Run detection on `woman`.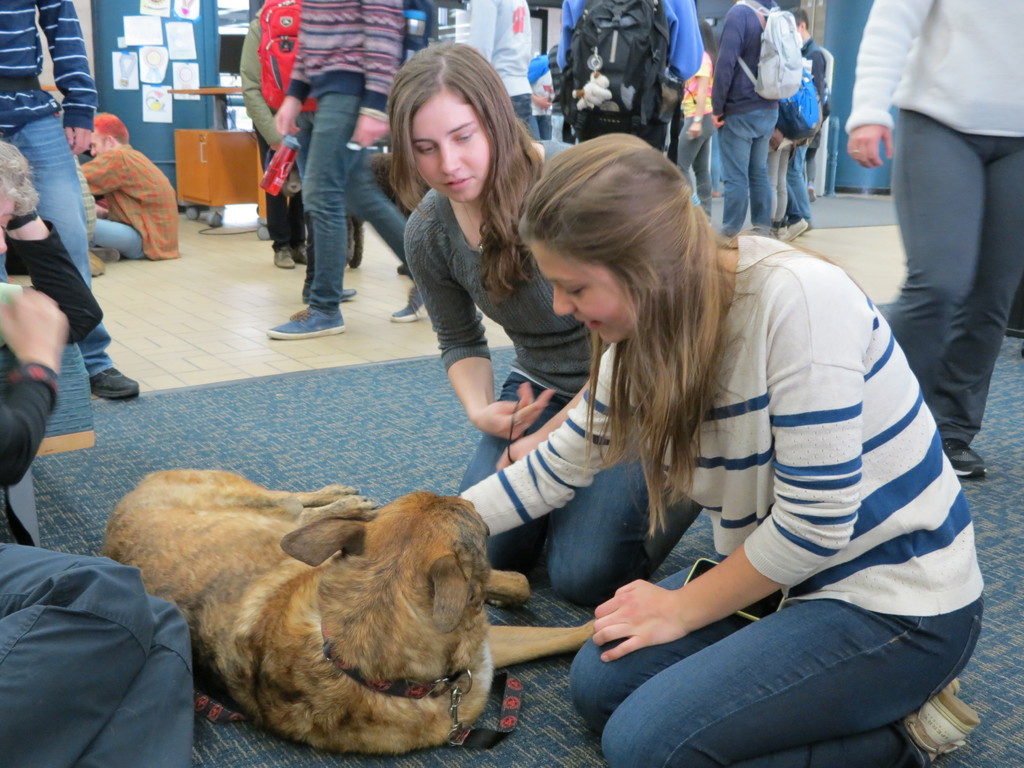
Result: {"left": 387, "top": 44, "right": 703, "bottom": 606}.
